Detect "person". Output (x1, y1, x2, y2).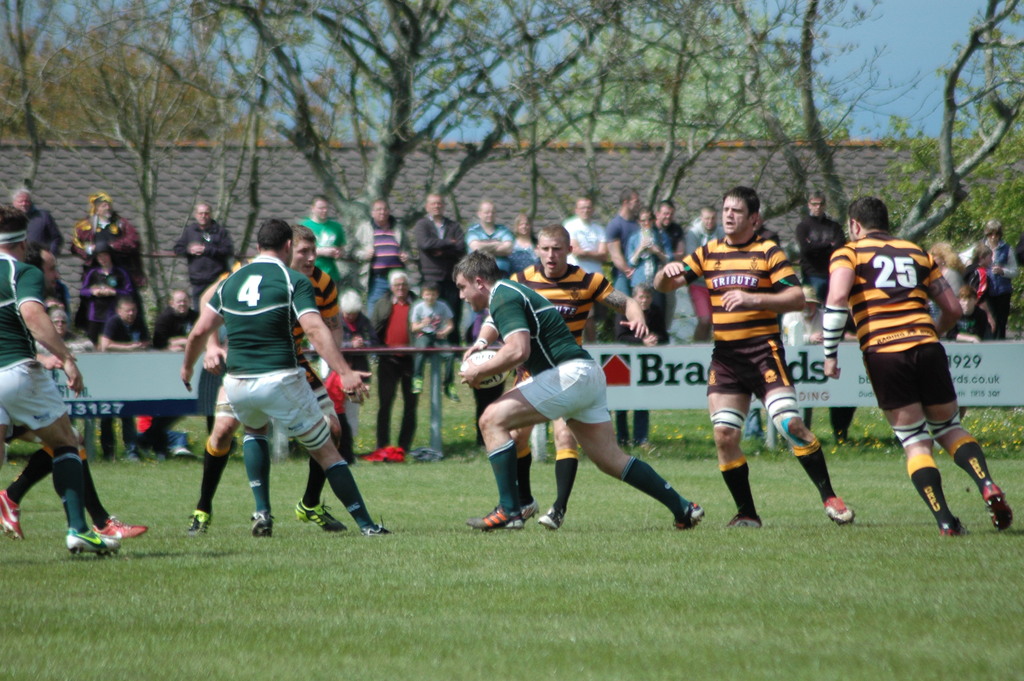
(104, 293, 154, 350).
